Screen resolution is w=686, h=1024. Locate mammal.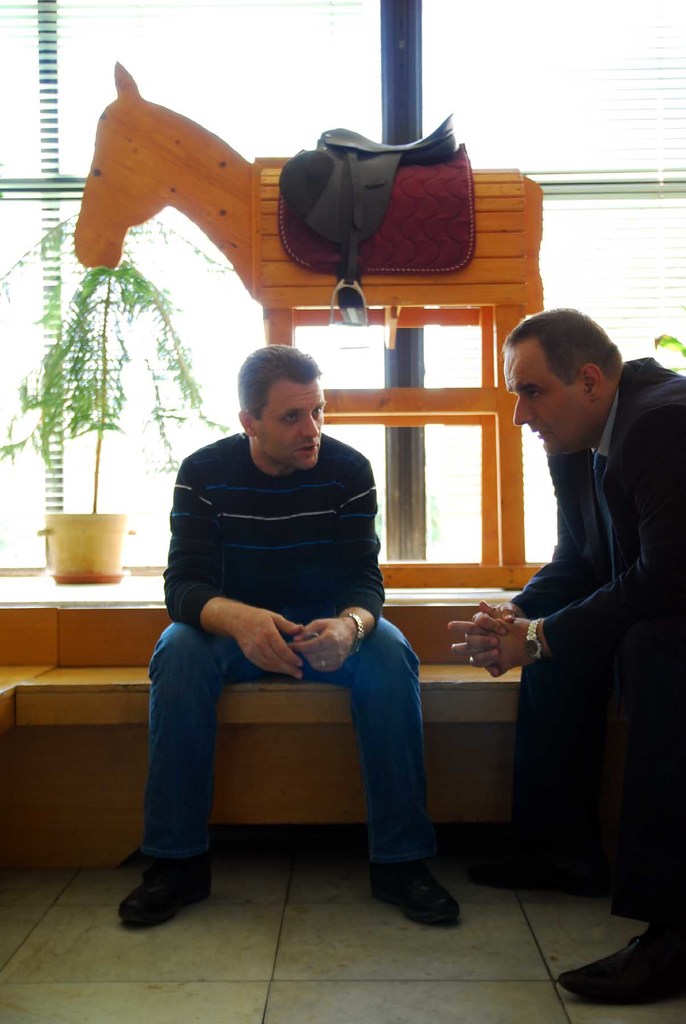
(74, 57, 544, 316).
